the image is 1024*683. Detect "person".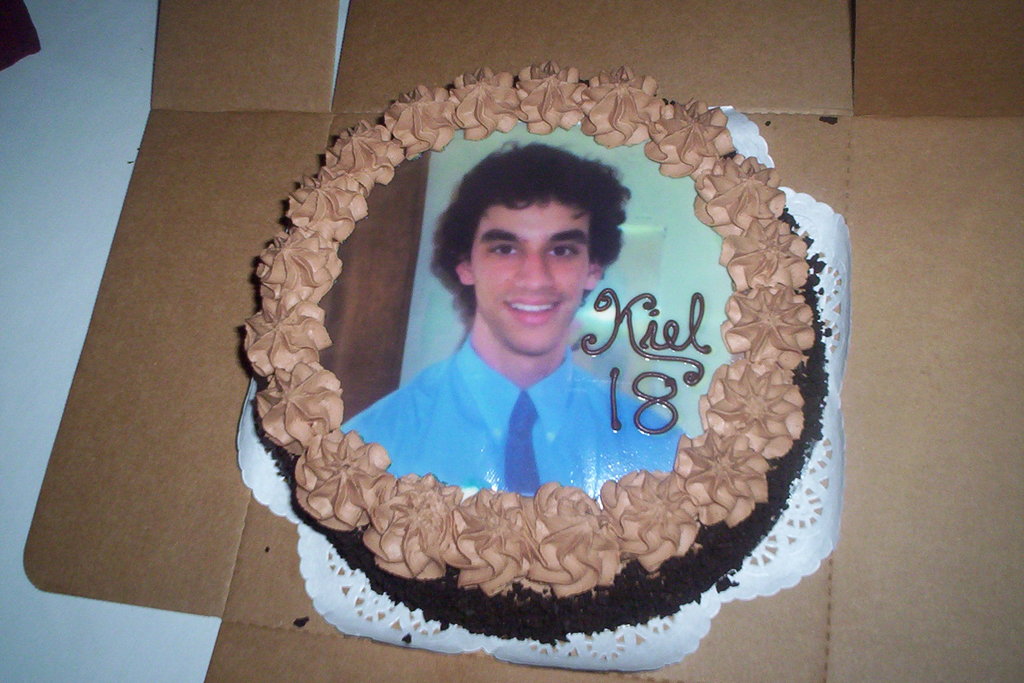
Detection: (387,132,672,513).
